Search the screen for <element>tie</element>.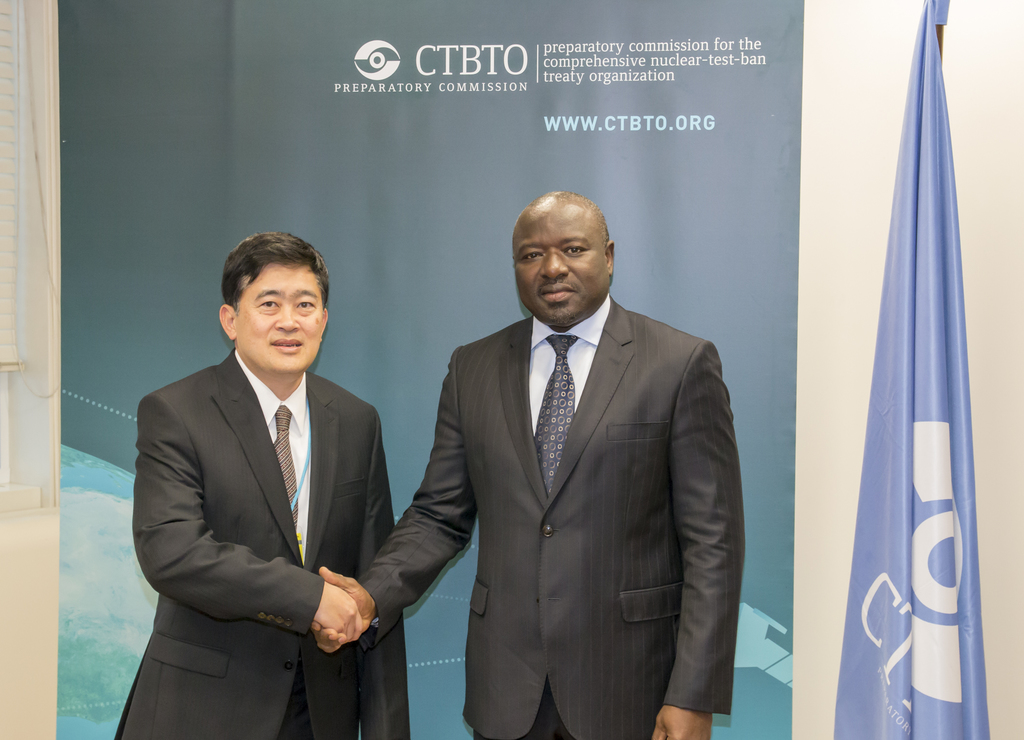
Found at {"left": 273, "top": 401, "right": 300, "bottom": 535}.
